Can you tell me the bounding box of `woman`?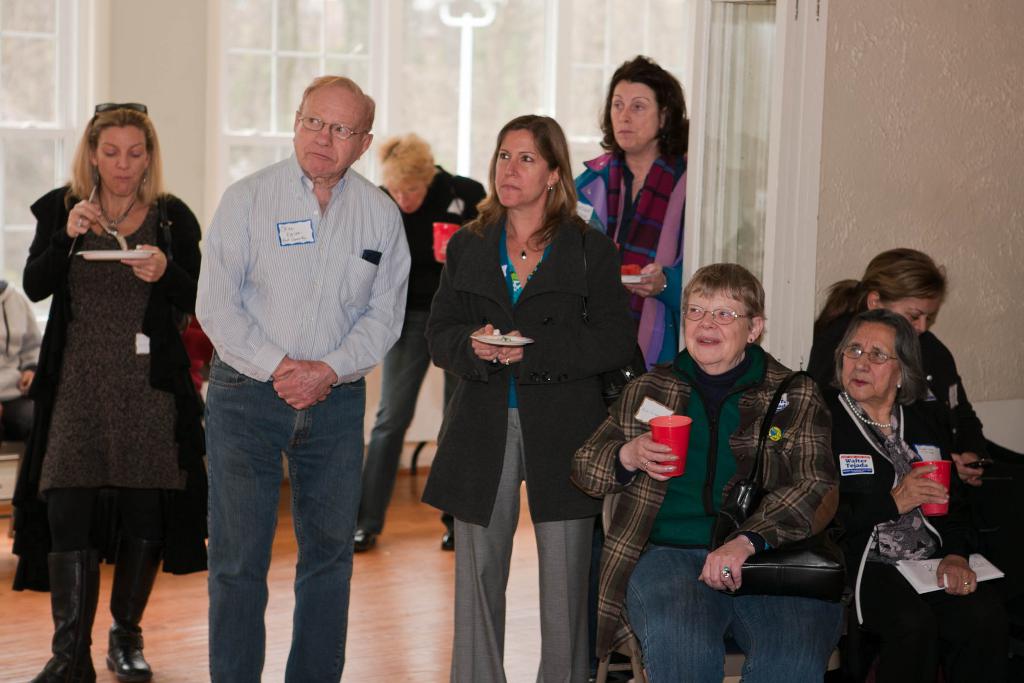
566, 262, 833, 682.
